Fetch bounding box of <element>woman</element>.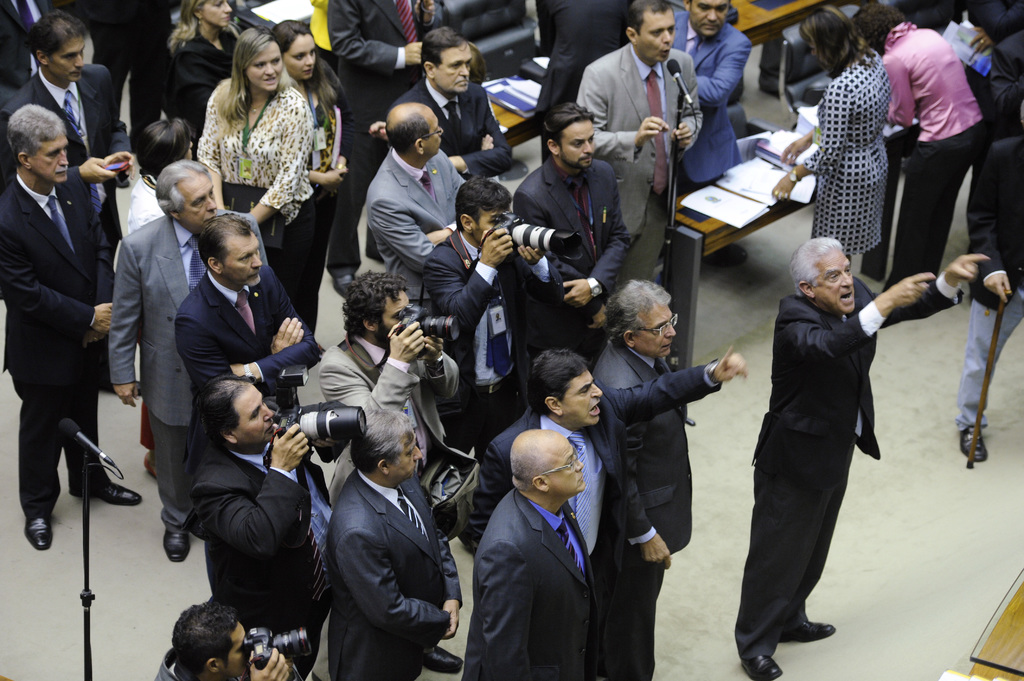
Bbox: <bbox>193, 29, 304, 283</bbox>.
